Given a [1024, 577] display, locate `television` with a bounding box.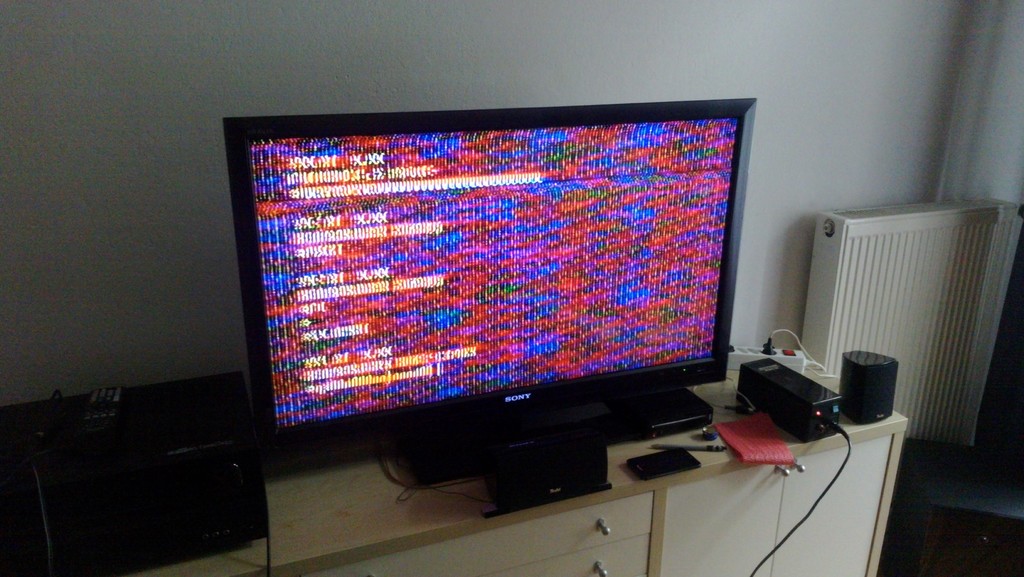
Located: [219, 97, 756, 490].
